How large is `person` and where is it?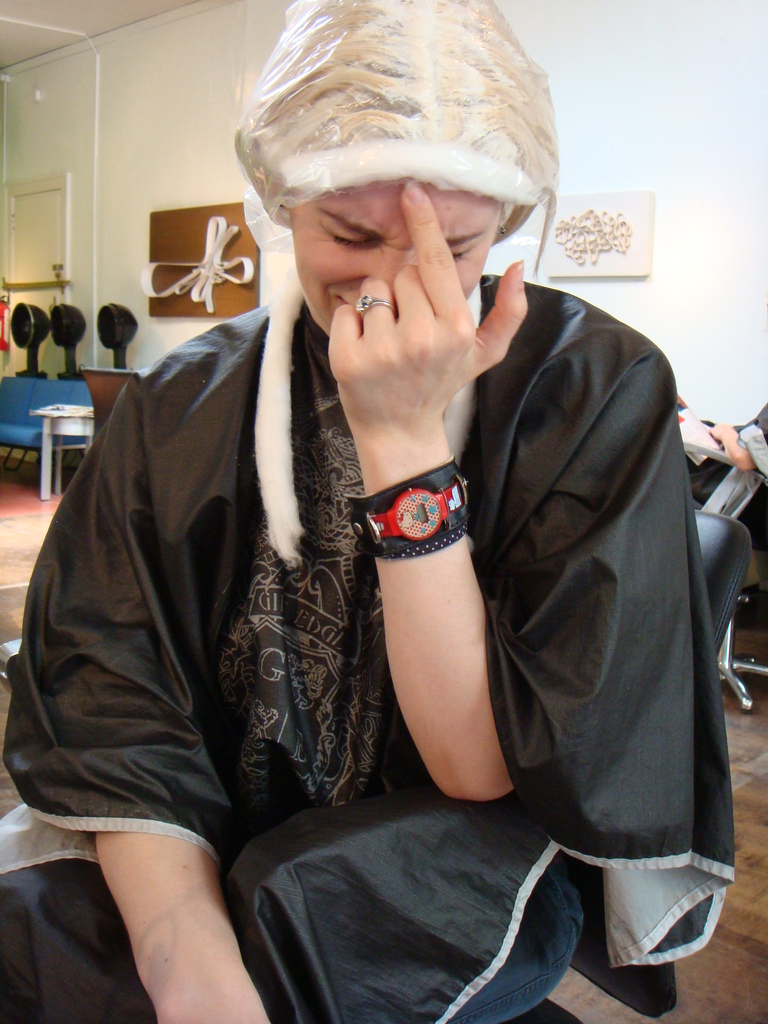
Bounding box: (46, 40, 716, 996).
